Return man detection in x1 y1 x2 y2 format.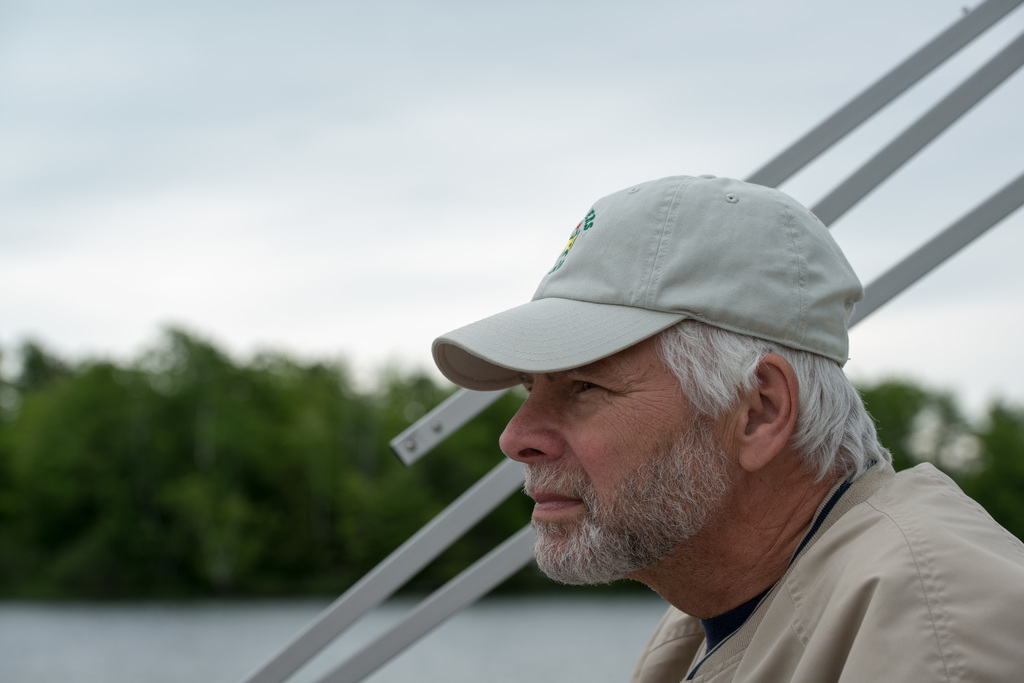
425 166 1023 682.
